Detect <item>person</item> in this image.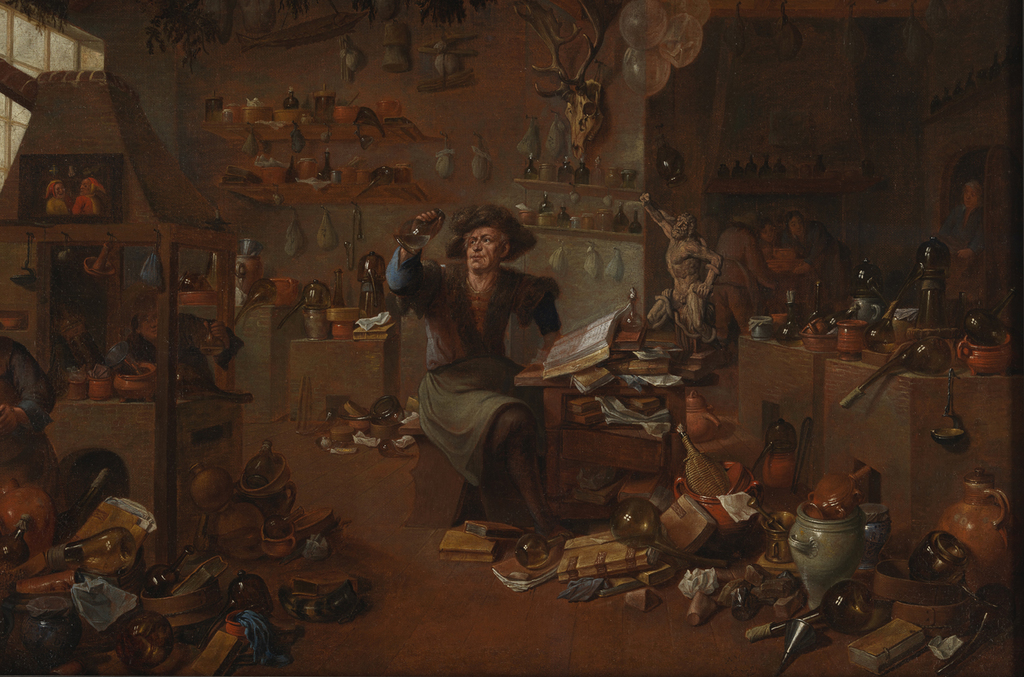
Detection: locate(710, 205, 779, 337).
